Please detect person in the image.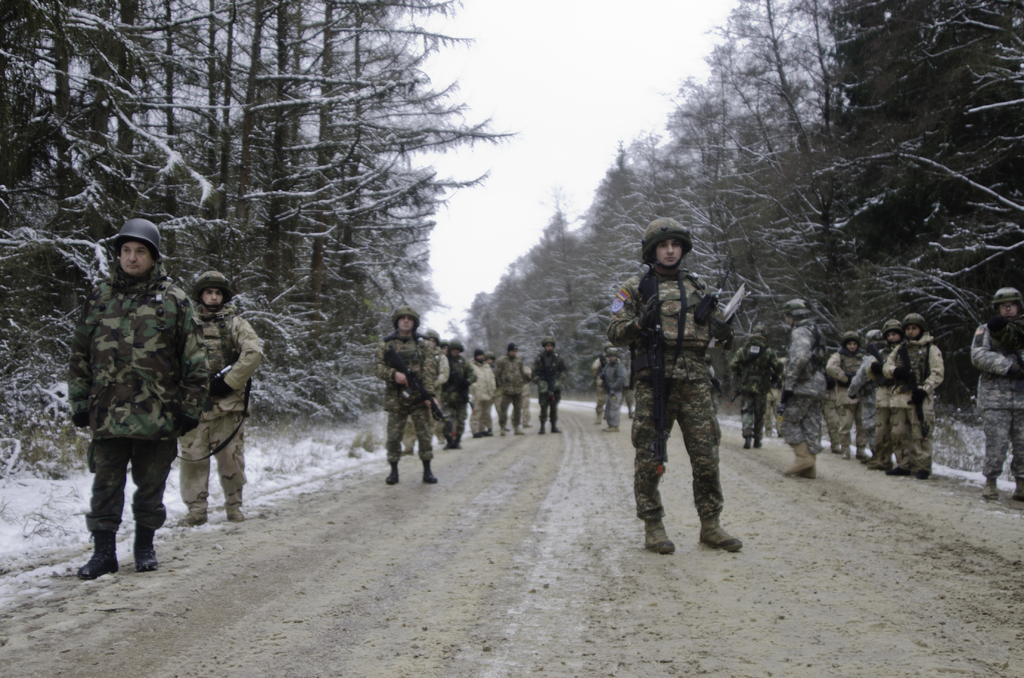
region(402, 326, 445, 455).
